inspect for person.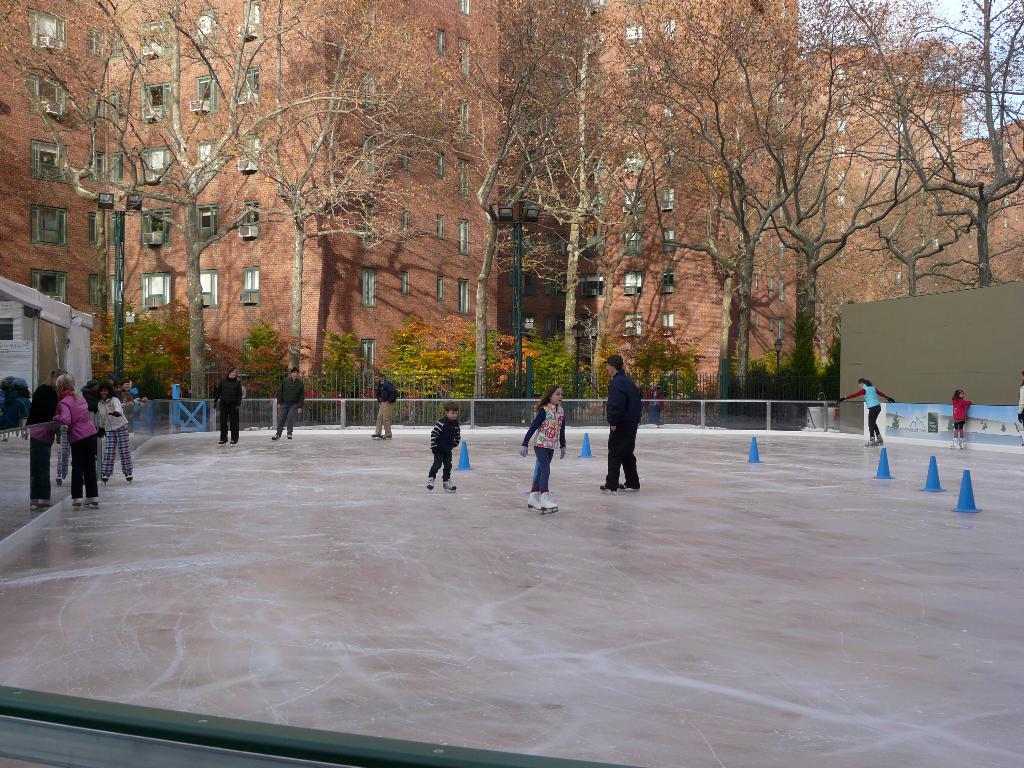
Inspection: 270:363:301:437.
